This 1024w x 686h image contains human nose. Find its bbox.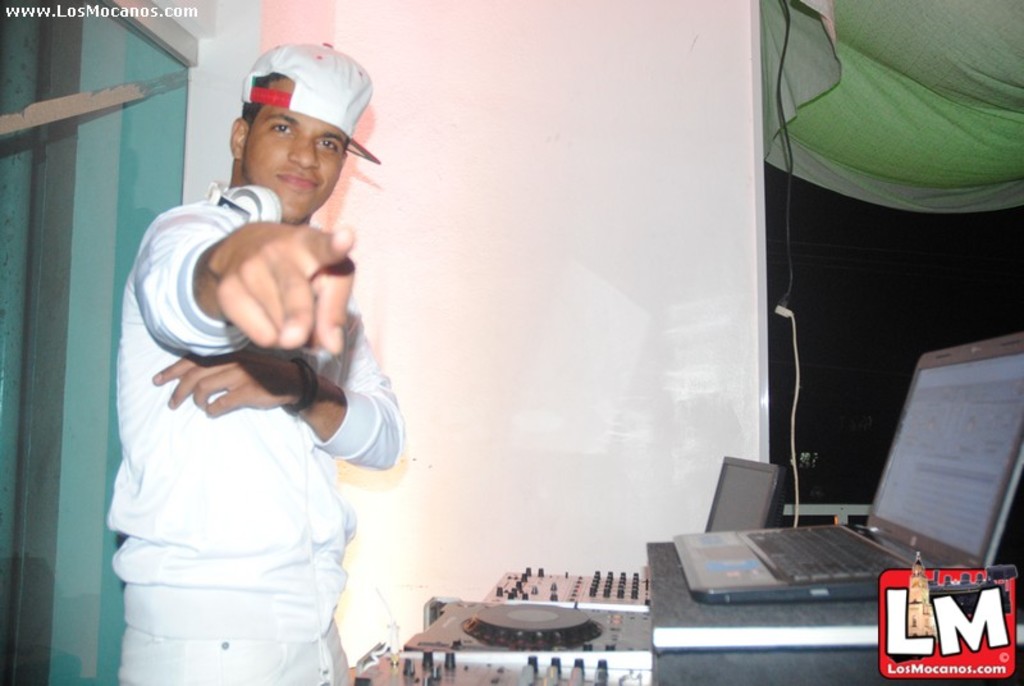
l=283, t=133, r=324, b=170.
